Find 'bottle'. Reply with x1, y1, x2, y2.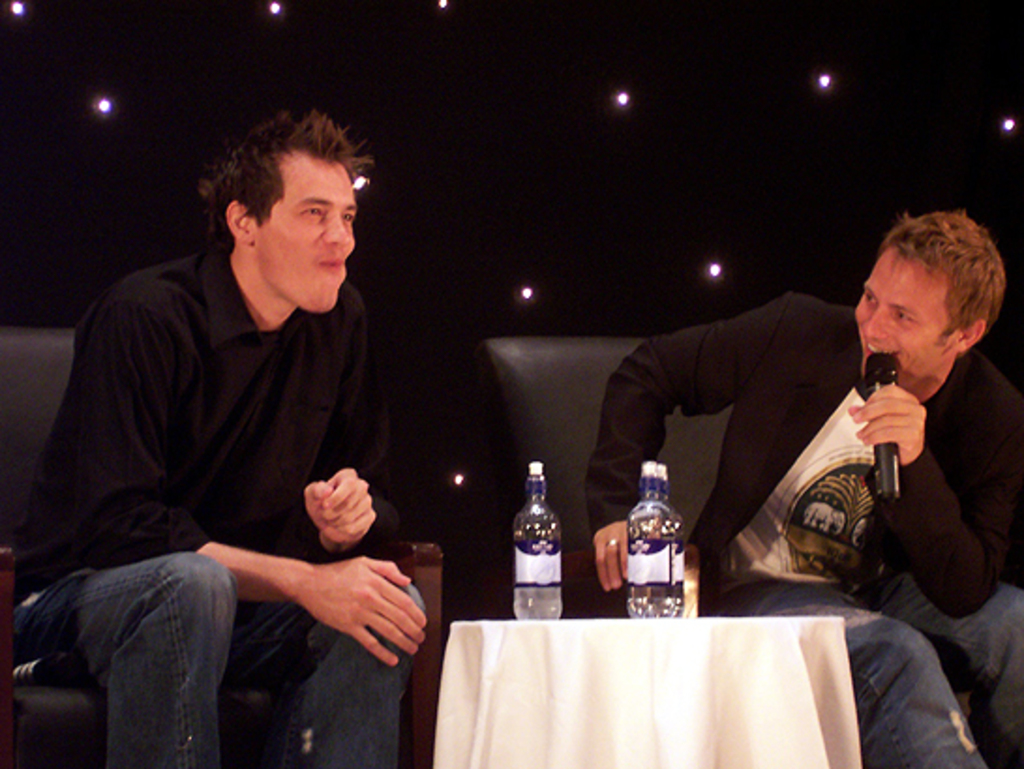
495, 463, 574, 626.
